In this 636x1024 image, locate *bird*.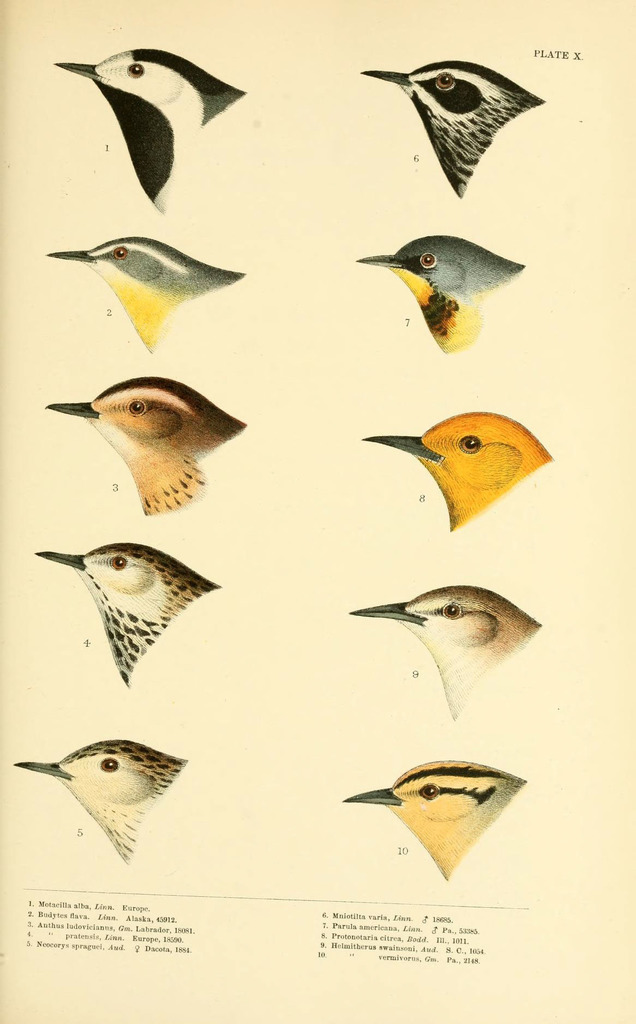
Bounding box: l=357, t=47, r=551, b=203.
